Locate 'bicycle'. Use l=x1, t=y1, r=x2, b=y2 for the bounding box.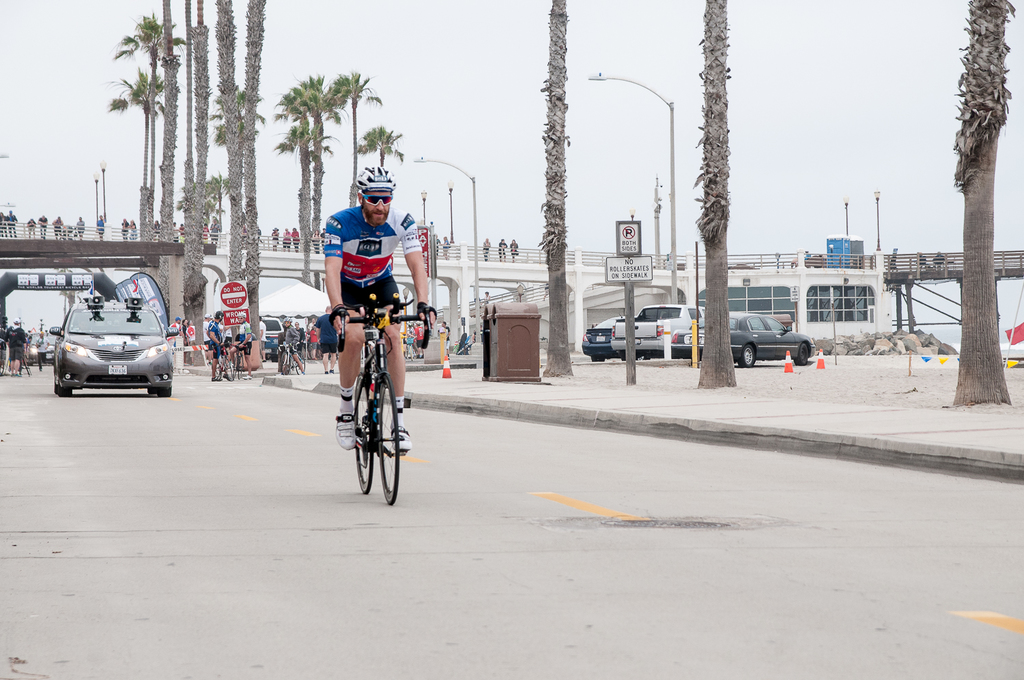
l=228, t=343, r=248, b=381.
